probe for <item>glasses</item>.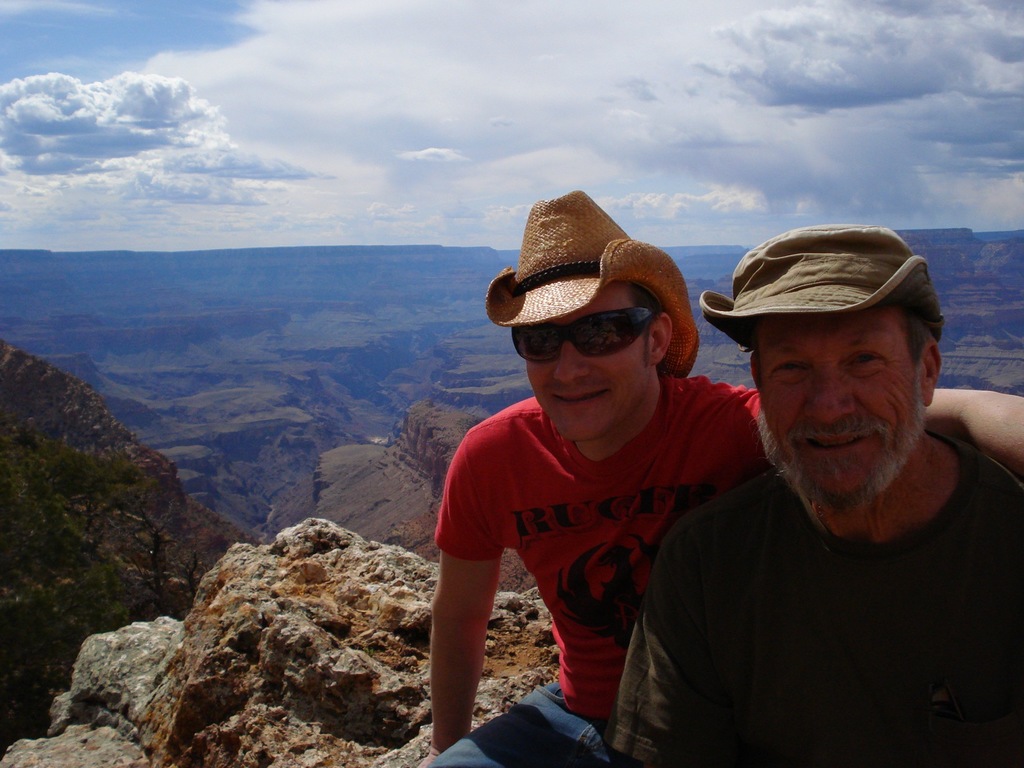
Probe result: [x1=513, y1=309, x2=675, y2=372].
